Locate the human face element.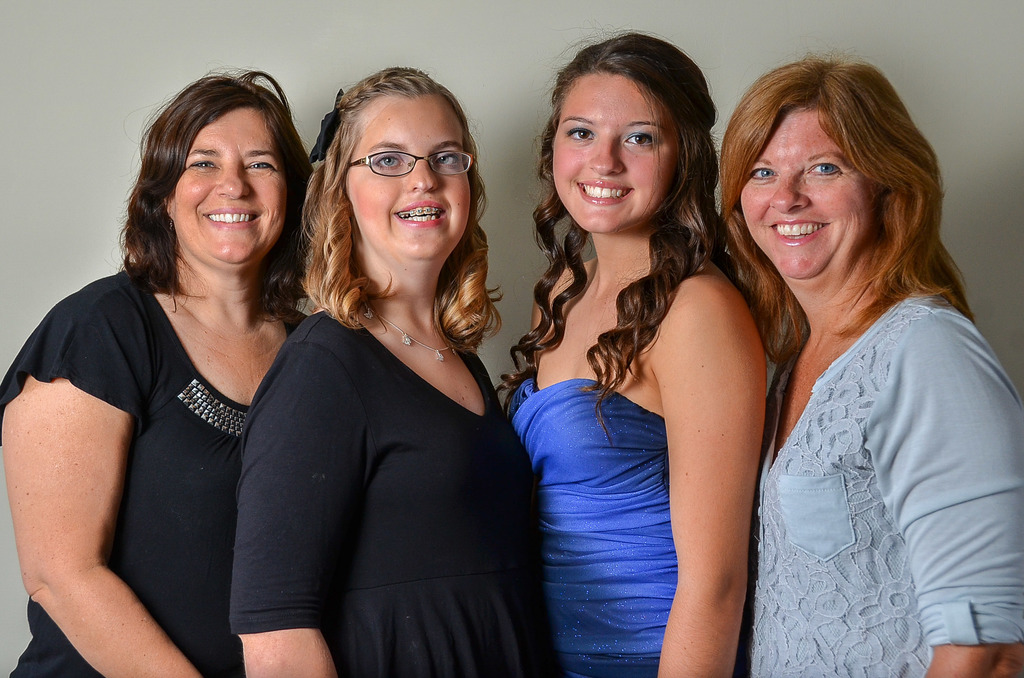
Element bbox: bbox(346, 93, 468, 259).
